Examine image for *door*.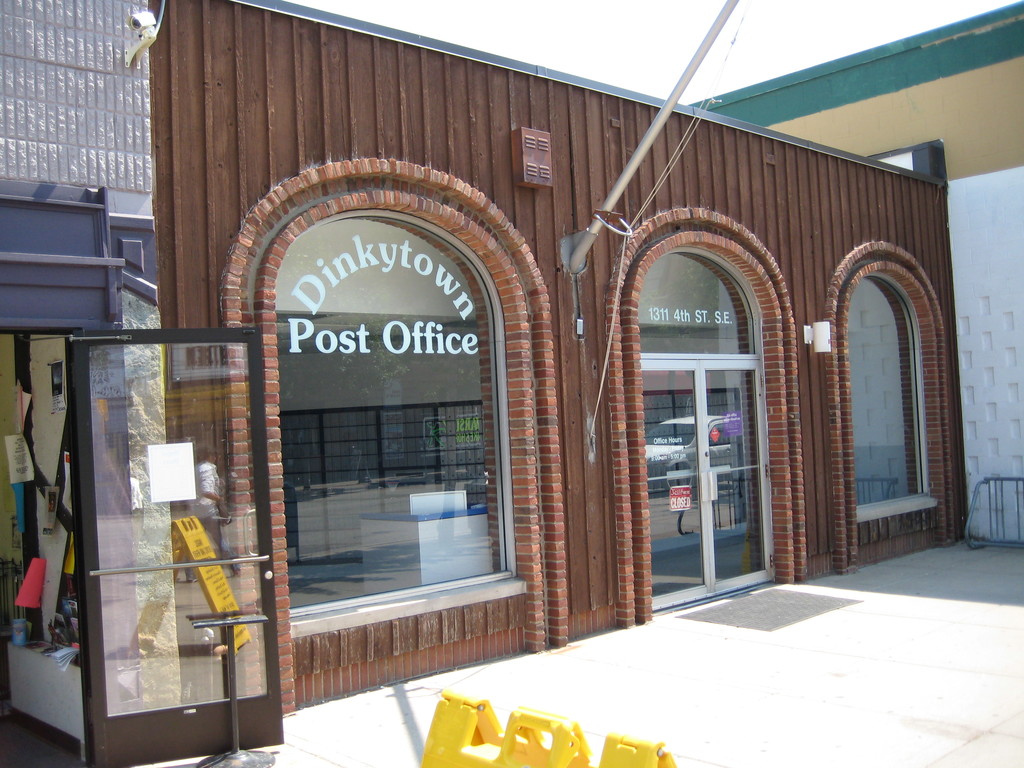
Examination result: x1=647 y1=297 x2=771 y2=586.
